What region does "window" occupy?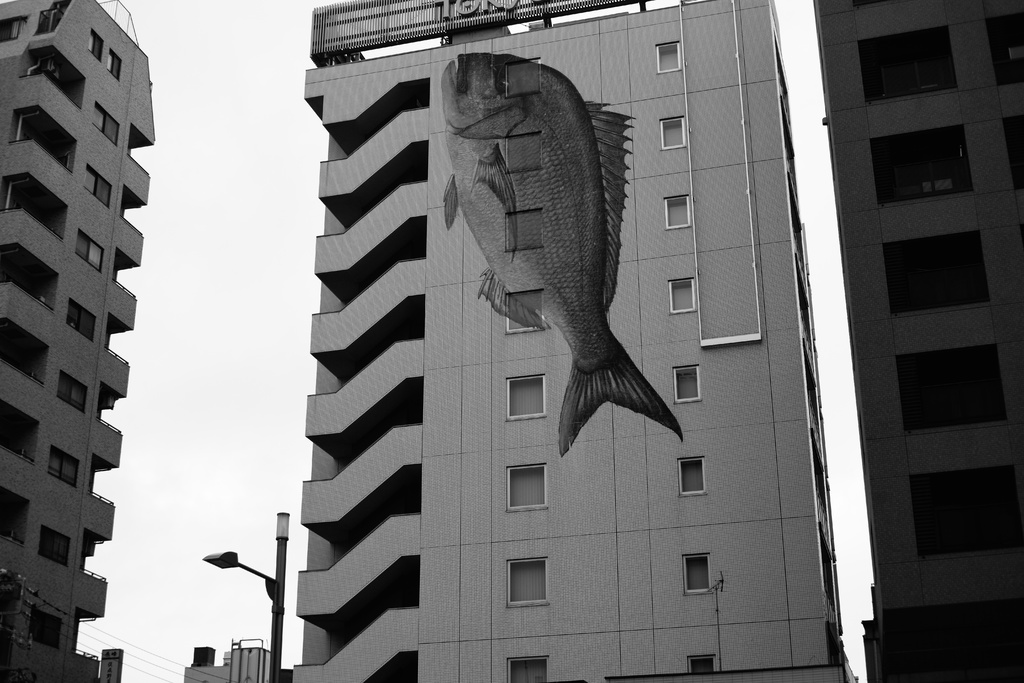
Rect(504, 291, 548, 336).
